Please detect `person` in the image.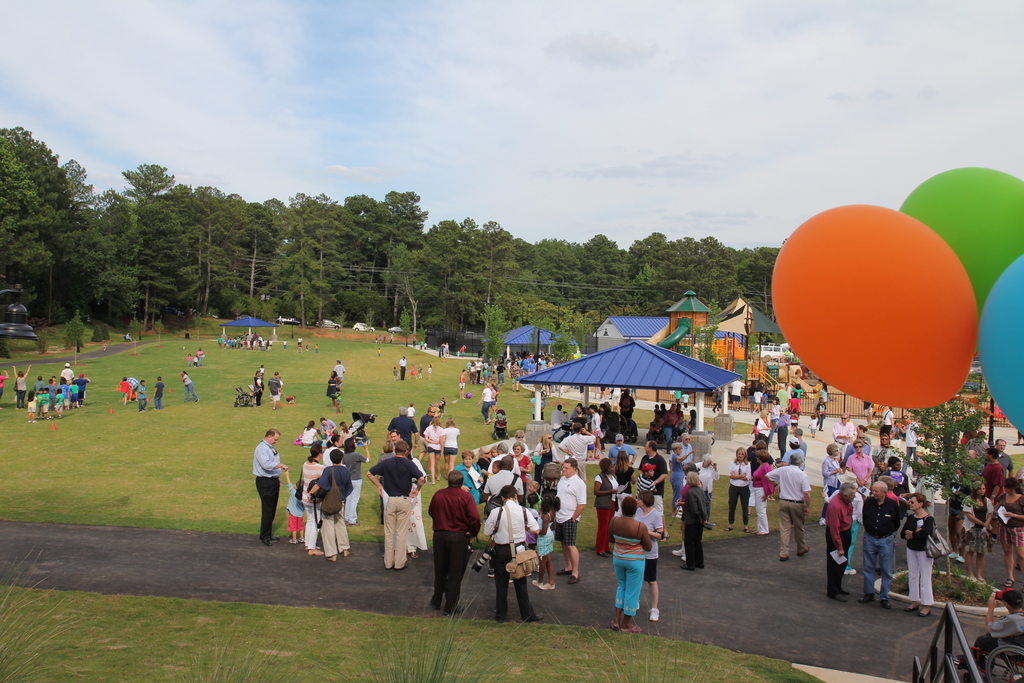
bbox=(638, 463, 659, 495).
